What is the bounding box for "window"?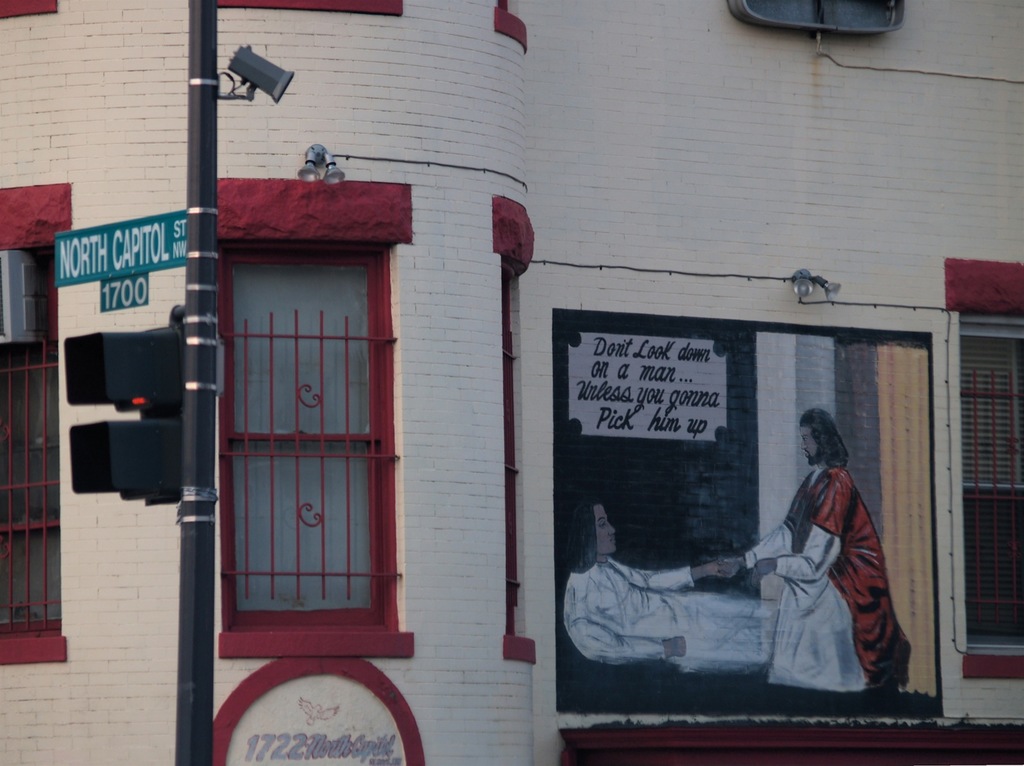
{"left": 956, "top": 318, "right": 1022, "bottom": 660}.
